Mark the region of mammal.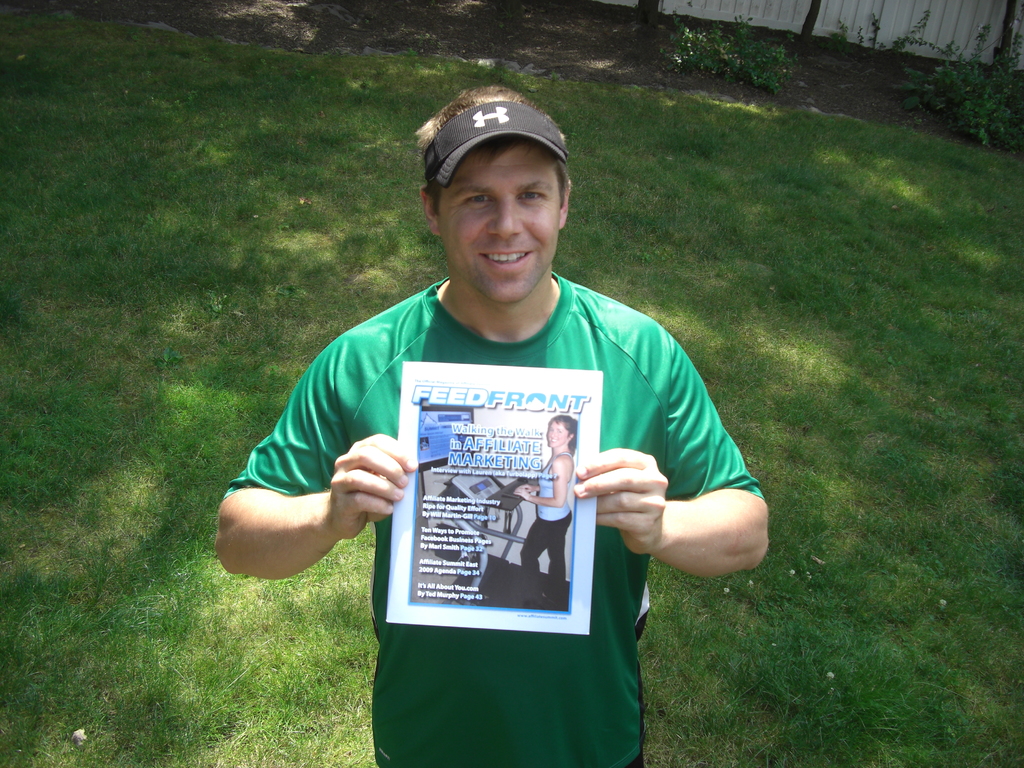
Region: bbox=(509, 416, 575, 609).
